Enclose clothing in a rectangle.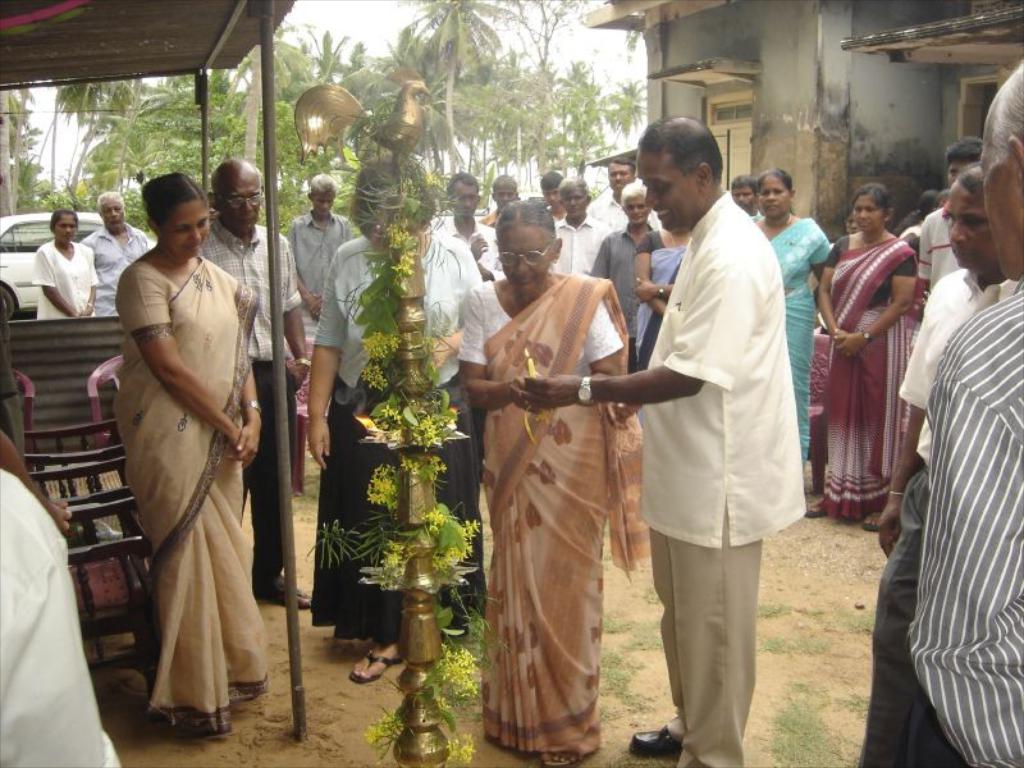
(301,227,495,612).
